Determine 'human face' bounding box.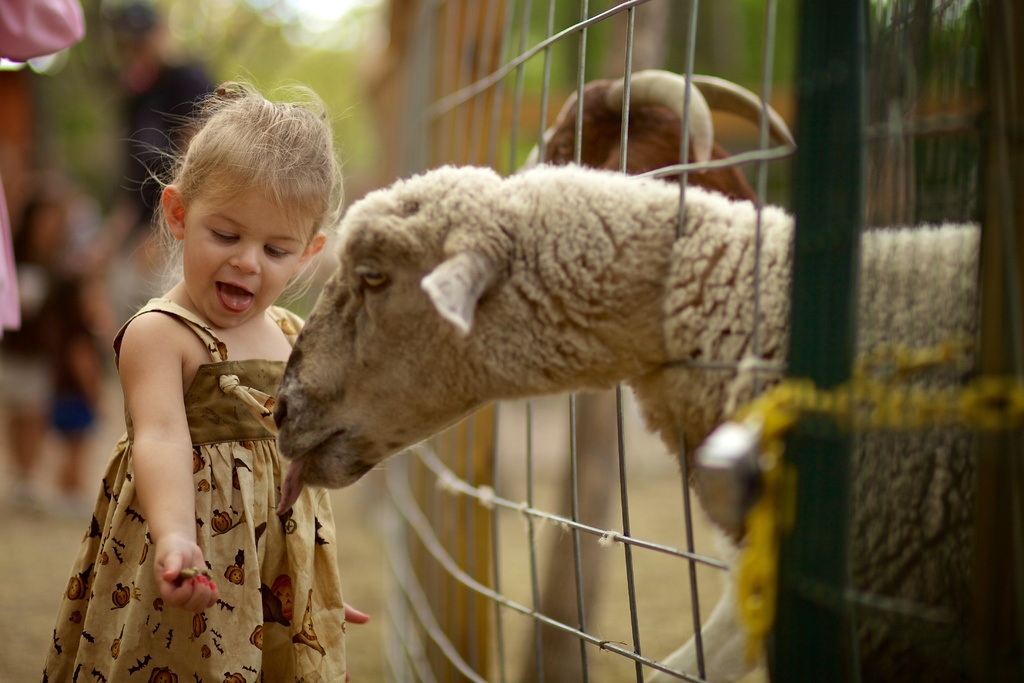
Determined: box=[180, 165, 326, 324].
